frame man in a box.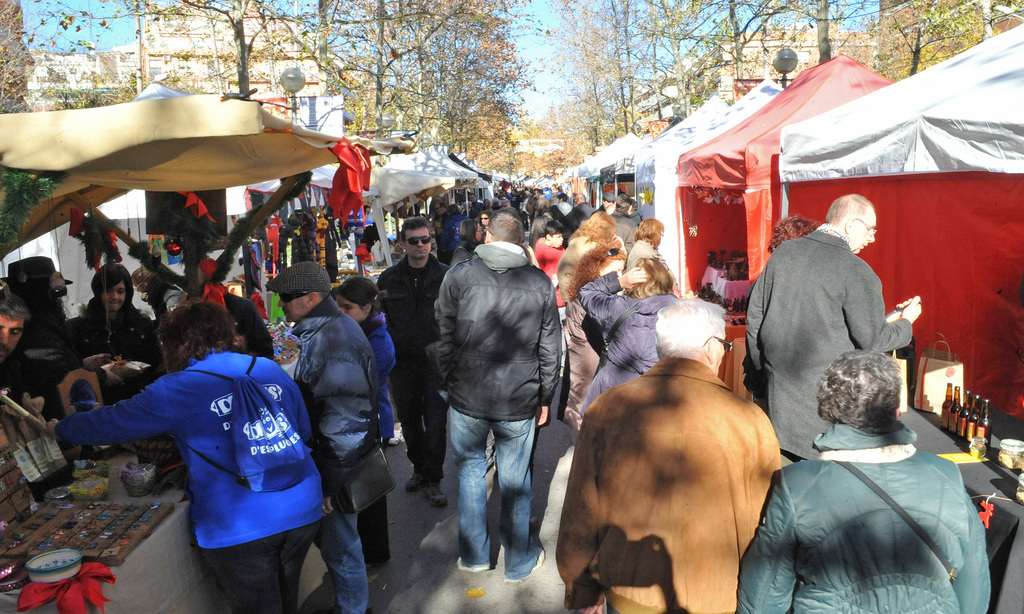
l=571, t=193, r=596, b=230.
